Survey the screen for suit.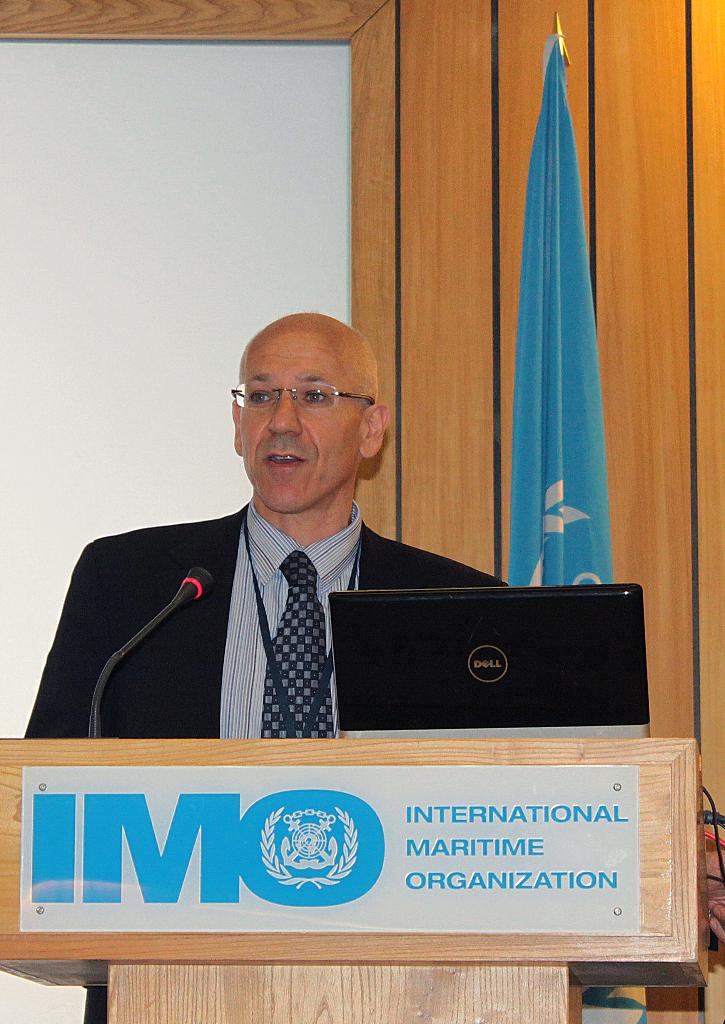
Survey found: (x1=53, y1=442, x2=514, y2=752).
